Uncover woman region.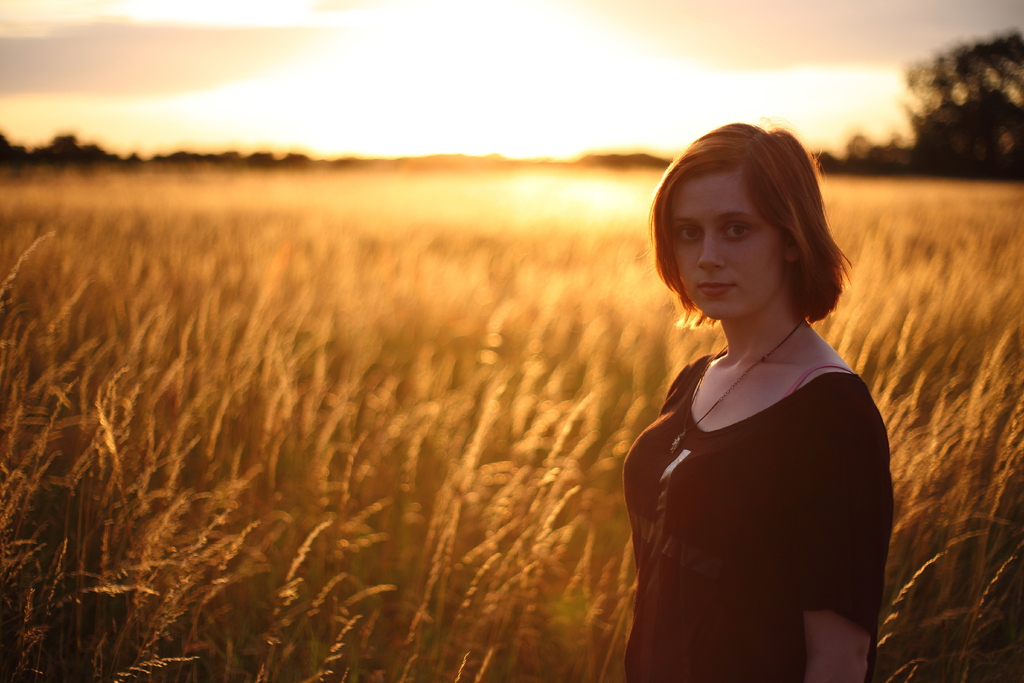
Uncovered: (x1=616, y1=117, x2=910, y2=678).
